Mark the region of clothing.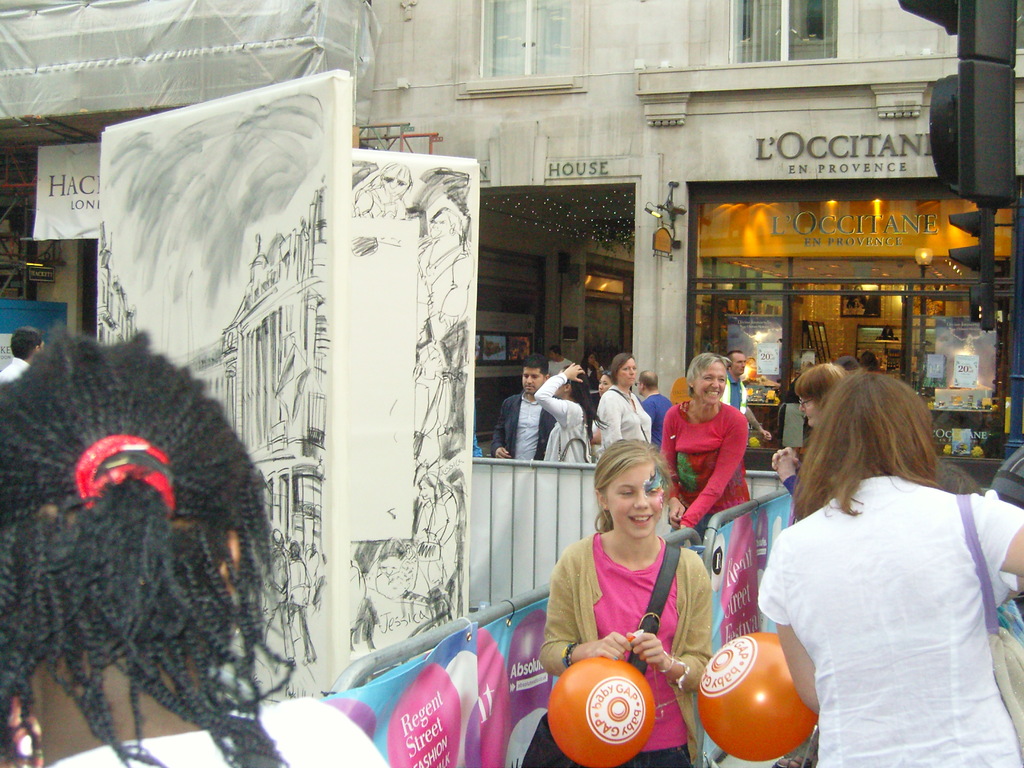
Region: bbox(762, 431, 1021, 748).
